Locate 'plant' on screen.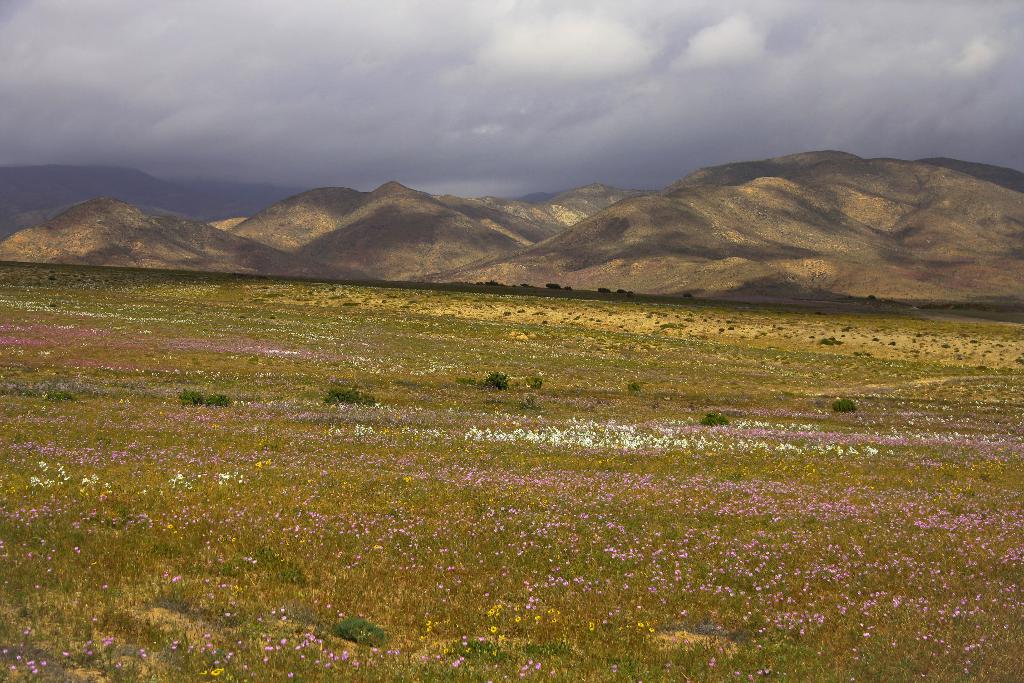
On screen at {"x1": 525, "y1": 636, "x2": 564, "y2": 662}.
